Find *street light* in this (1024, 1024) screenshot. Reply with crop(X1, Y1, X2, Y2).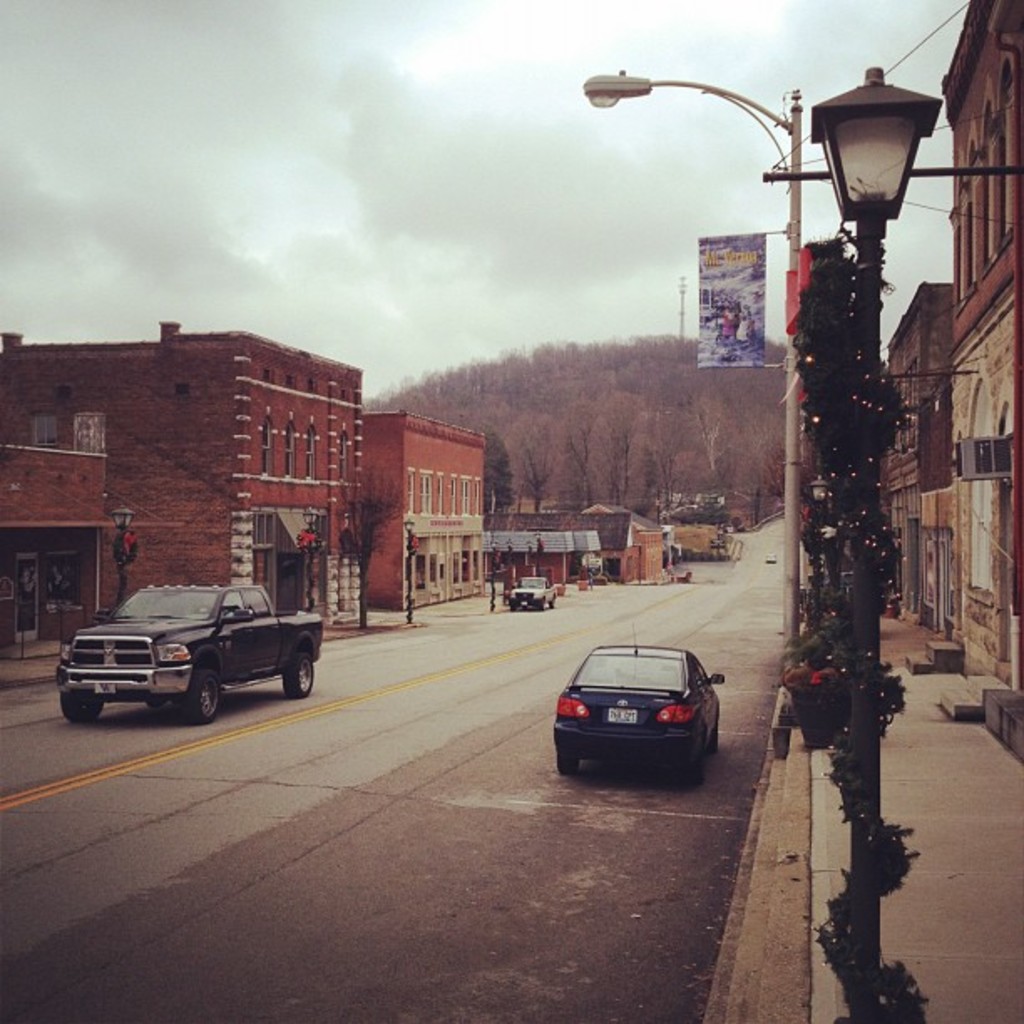
crop(487, 539, 497, 611).
